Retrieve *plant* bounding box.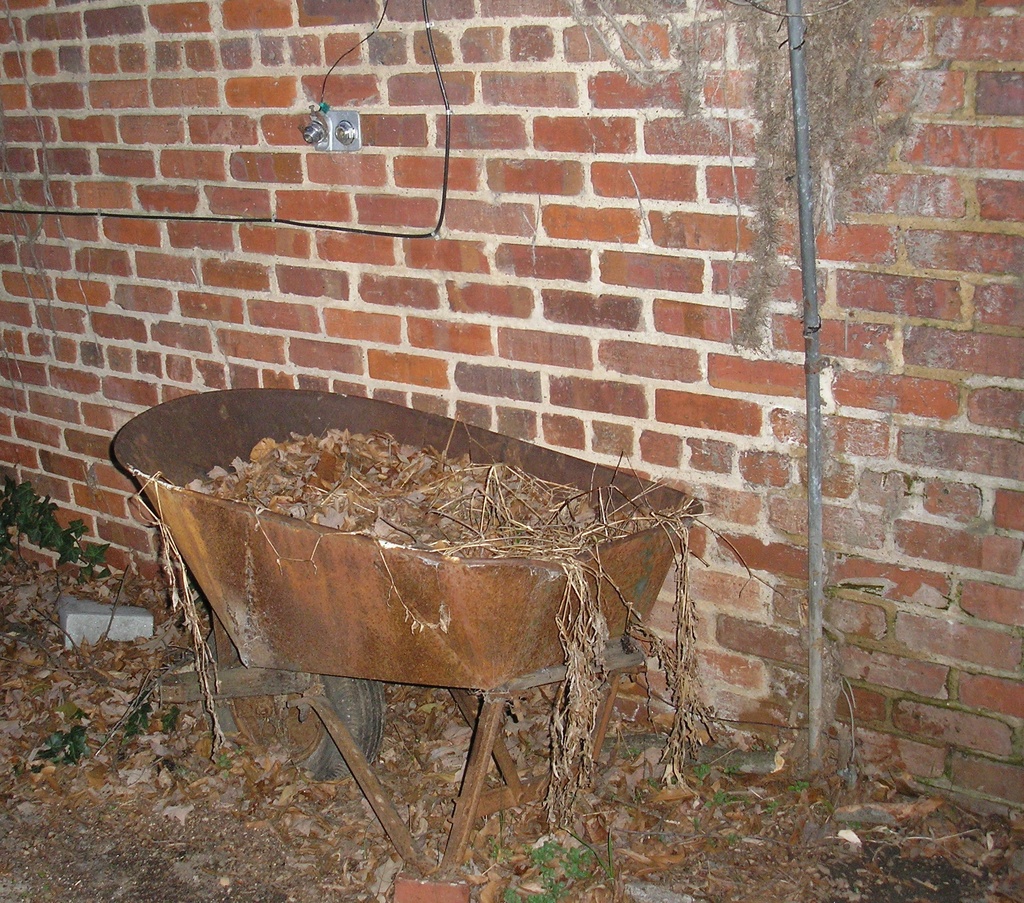
Bounding box: {"x1": 721, "y1": 762, "x2": 737, "y2": 776}.
